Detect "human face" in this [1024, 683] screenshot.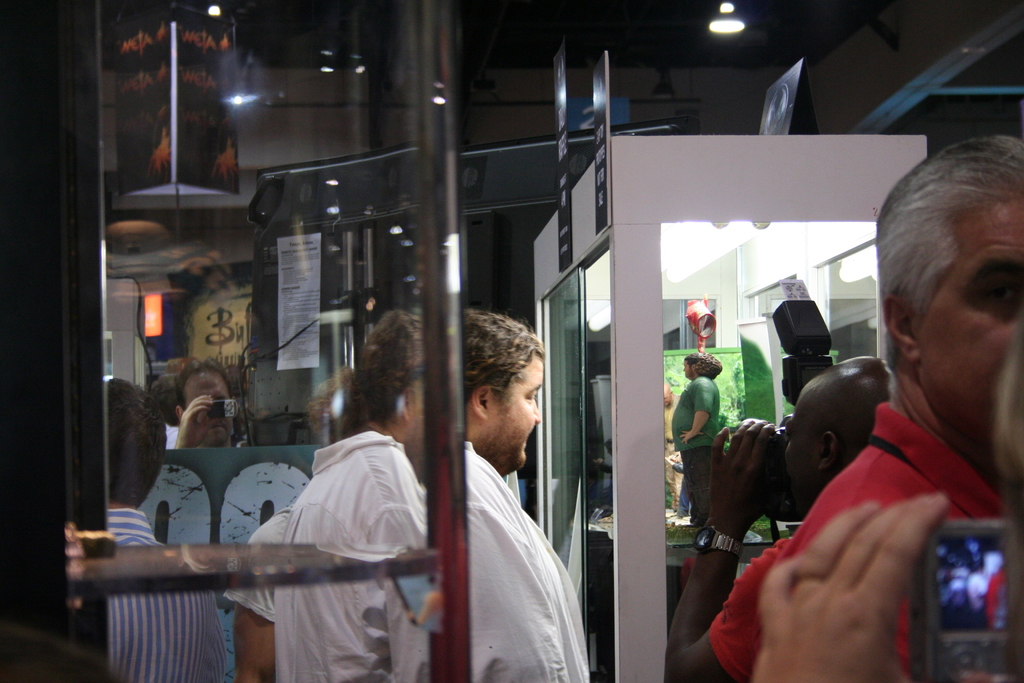
Detection: x1=182 y1=372 x2=230 y2=442.
